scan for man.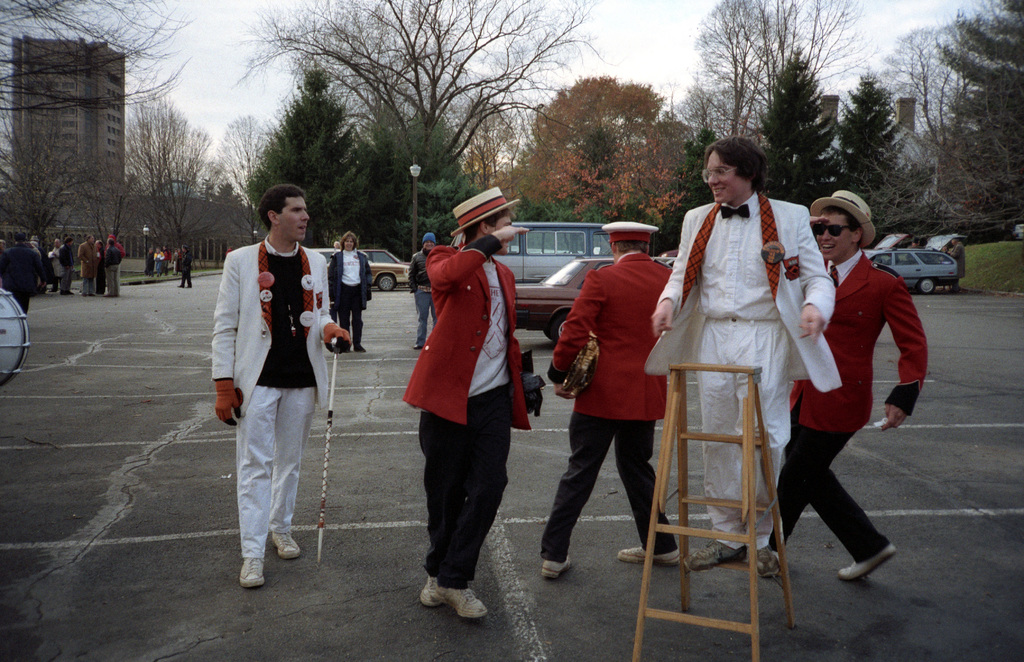
Scan result: (408, 230, 438, 349).
